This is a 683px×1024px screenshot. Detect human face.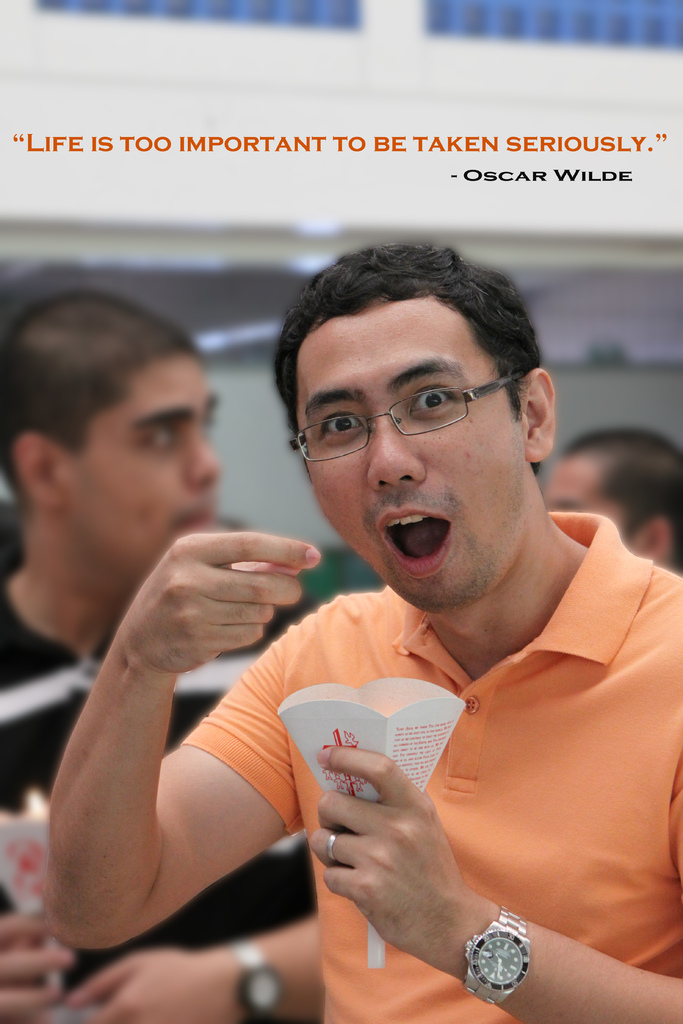
bbox=[54, 351, 227, 591].
